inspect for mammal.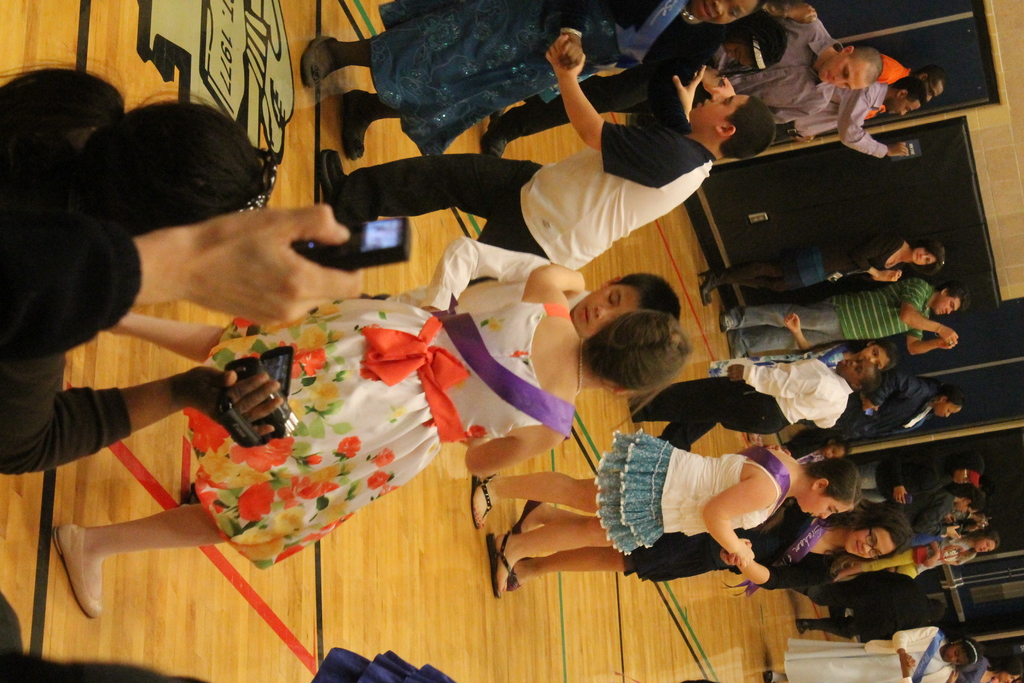
Inspection: l=349, t=234, r=686, b=319.
